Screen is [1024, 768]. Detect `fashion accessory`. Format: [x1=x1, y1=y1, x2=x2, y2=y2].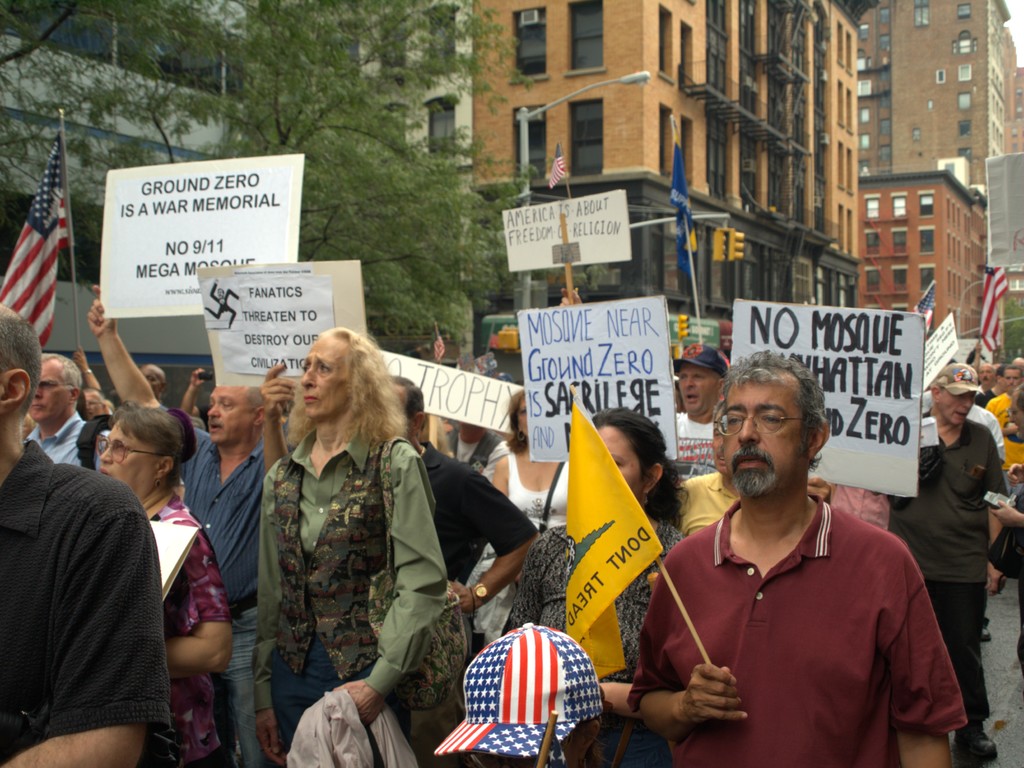
[x1=170, y1=409, x2=198, y2=463].
